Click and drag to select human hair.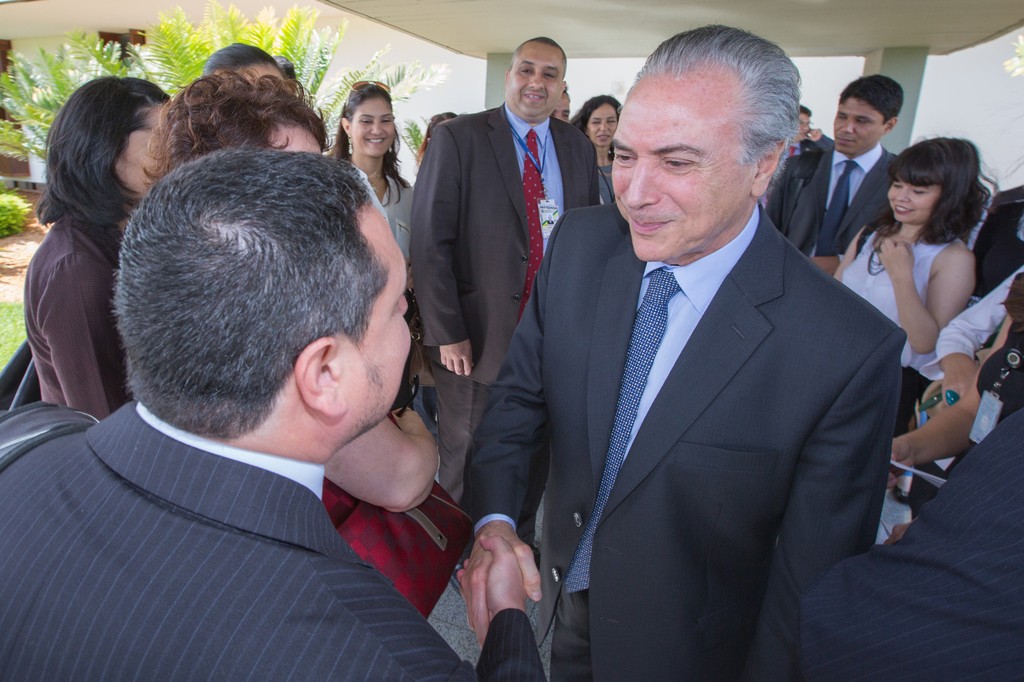
Selection: BBox(329, 81, 412, 209).
